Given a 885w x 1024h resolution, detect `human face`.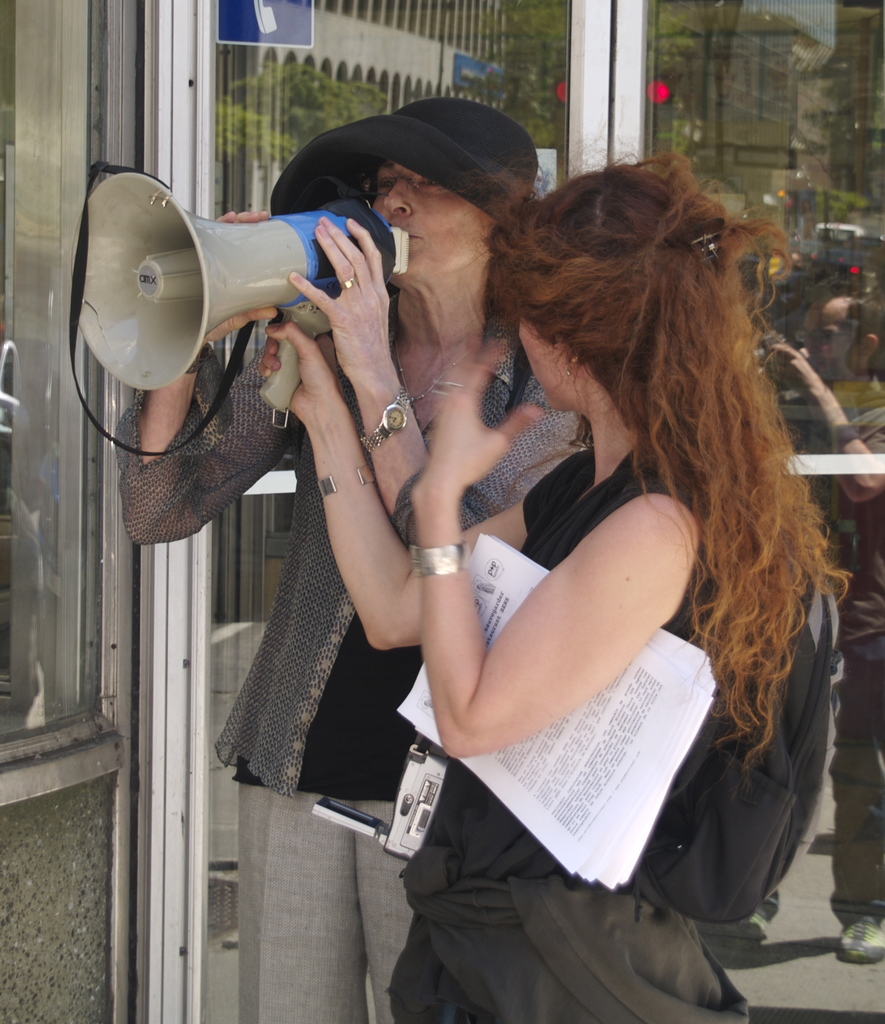
detection(368, 157, 479, 282).
